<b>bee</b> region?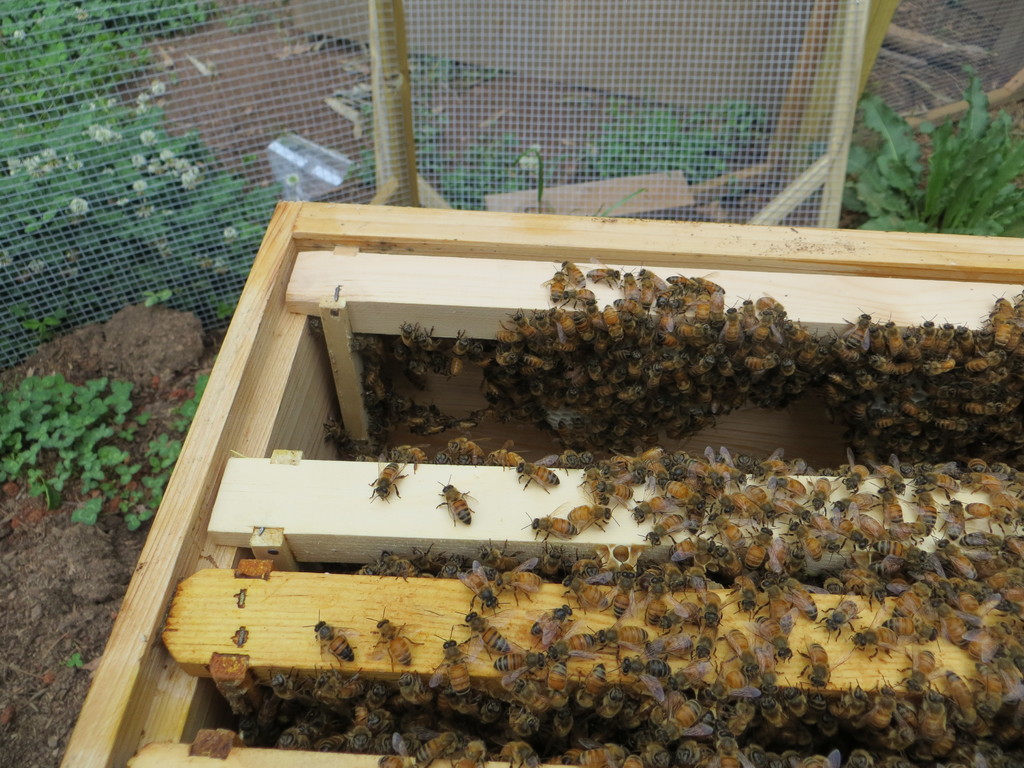
x1=460 y1=602 x2=505 y2=657
